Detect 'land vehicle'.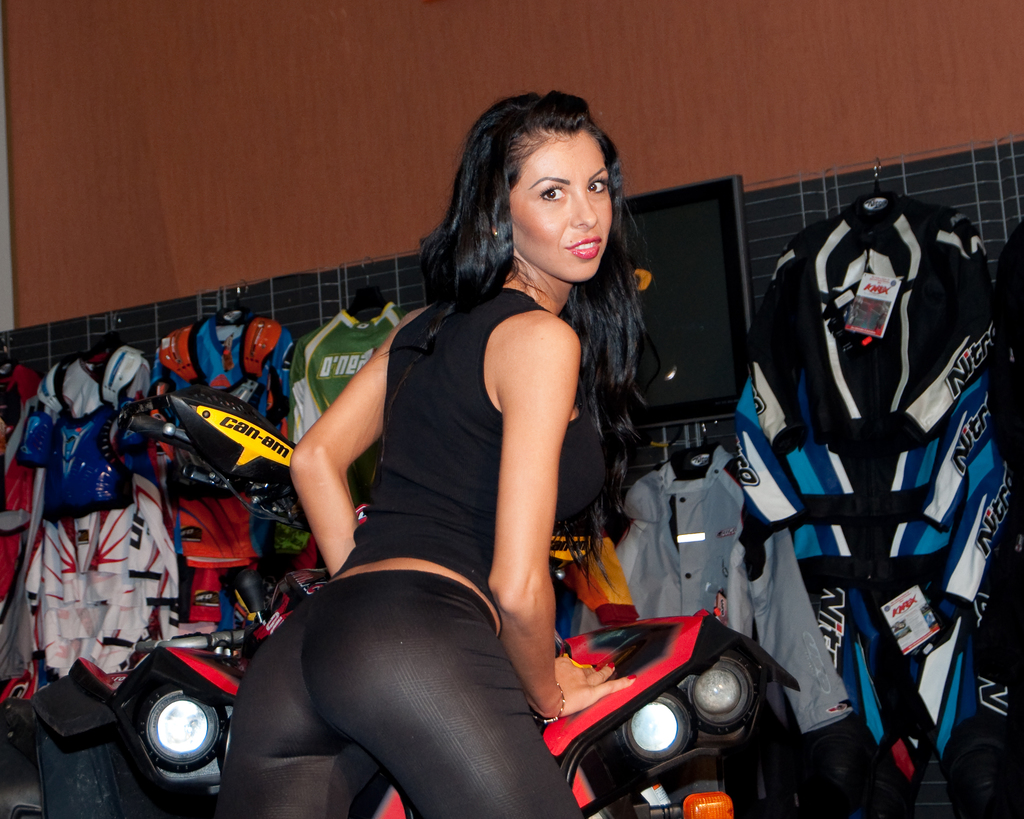
Detected at [left=31, top=387, right=817, bottom=818].
